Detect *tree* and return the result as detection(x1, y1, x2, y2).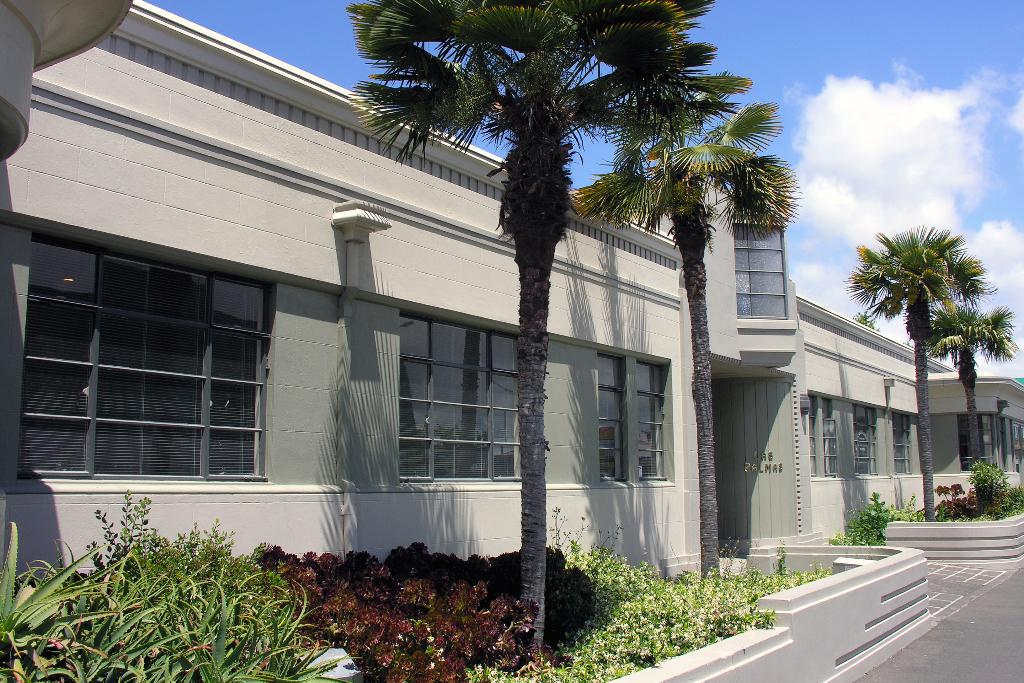
detection(919, 289, 1016, 502).
